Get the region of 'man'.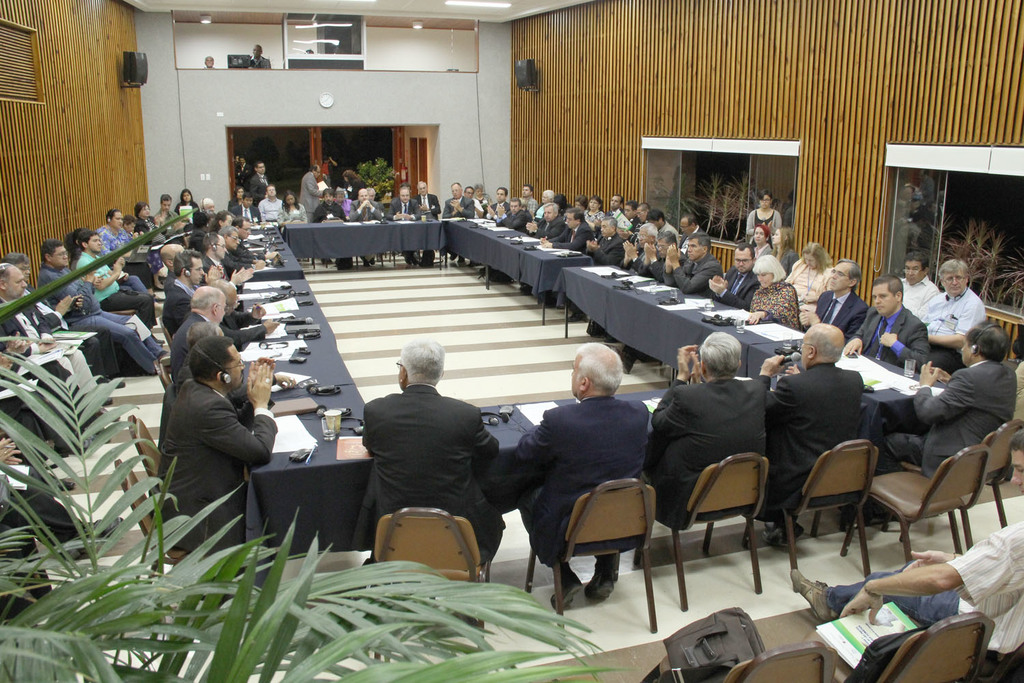
248,157,271,204.
